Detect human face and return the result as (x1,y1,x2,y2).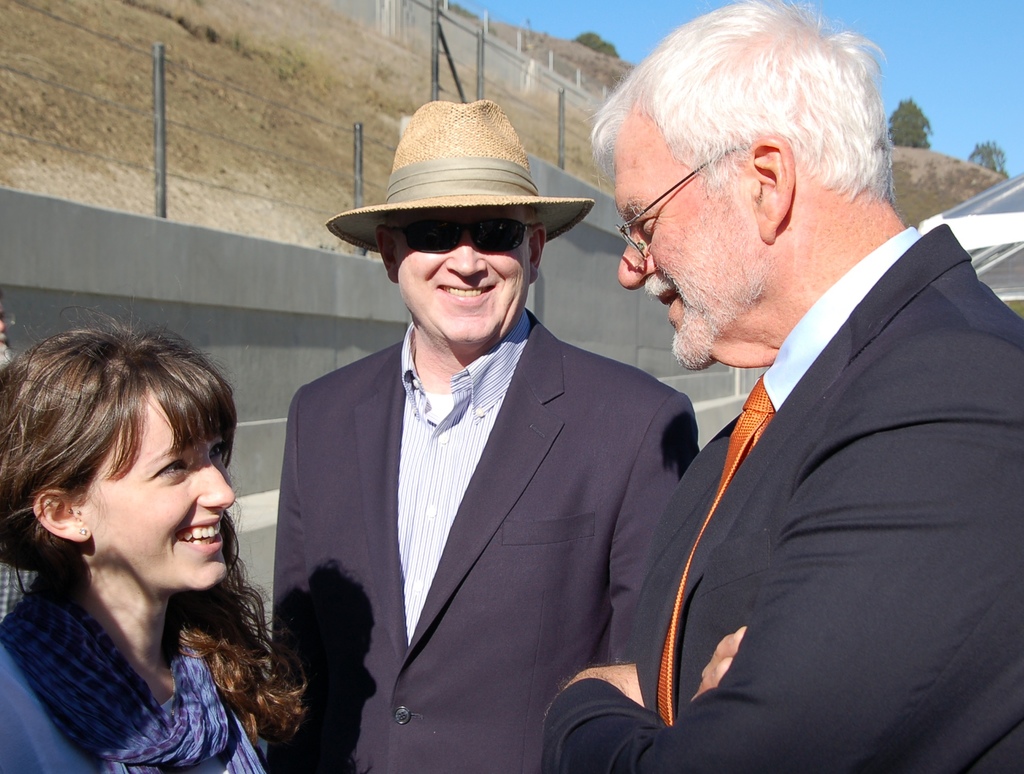
(614,122,771,366).
